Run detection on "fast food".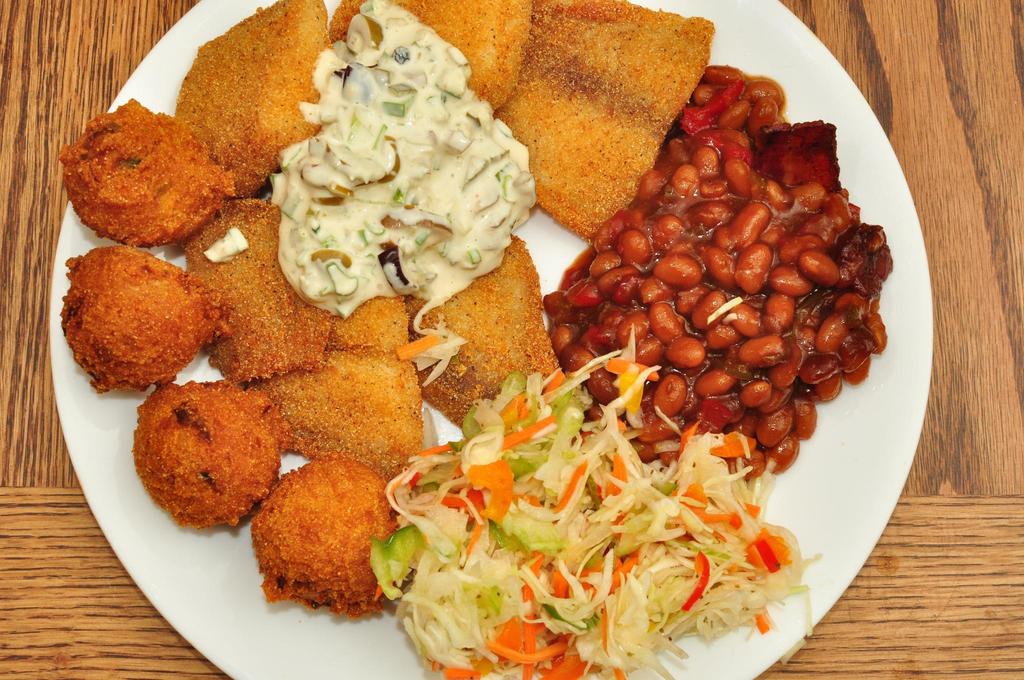
Result: bbox=(132, 391, 298, 529).
